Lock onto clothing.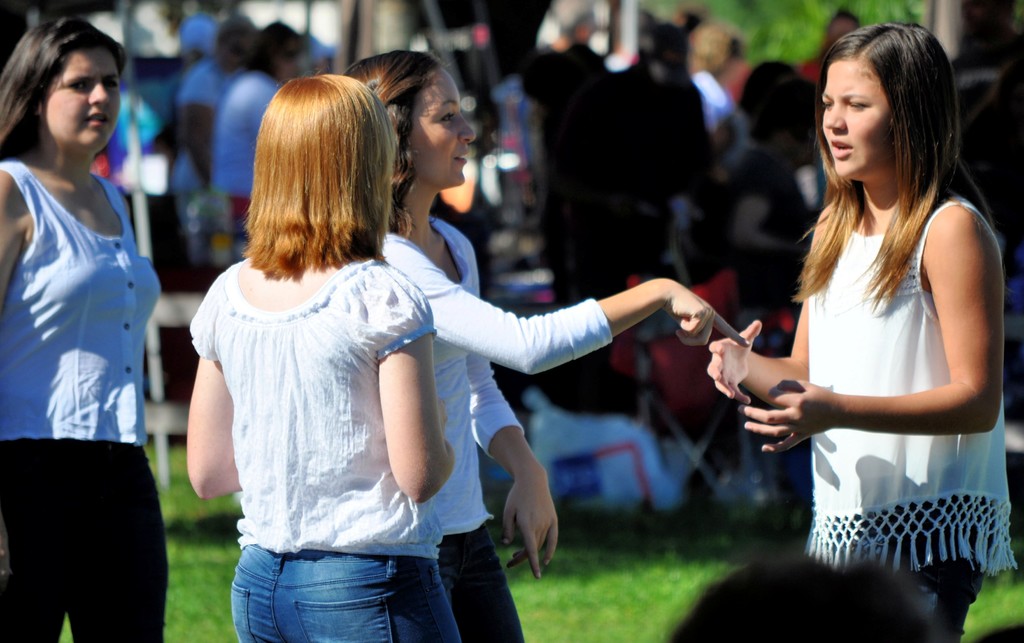
Locked: (173,62,227,238).
